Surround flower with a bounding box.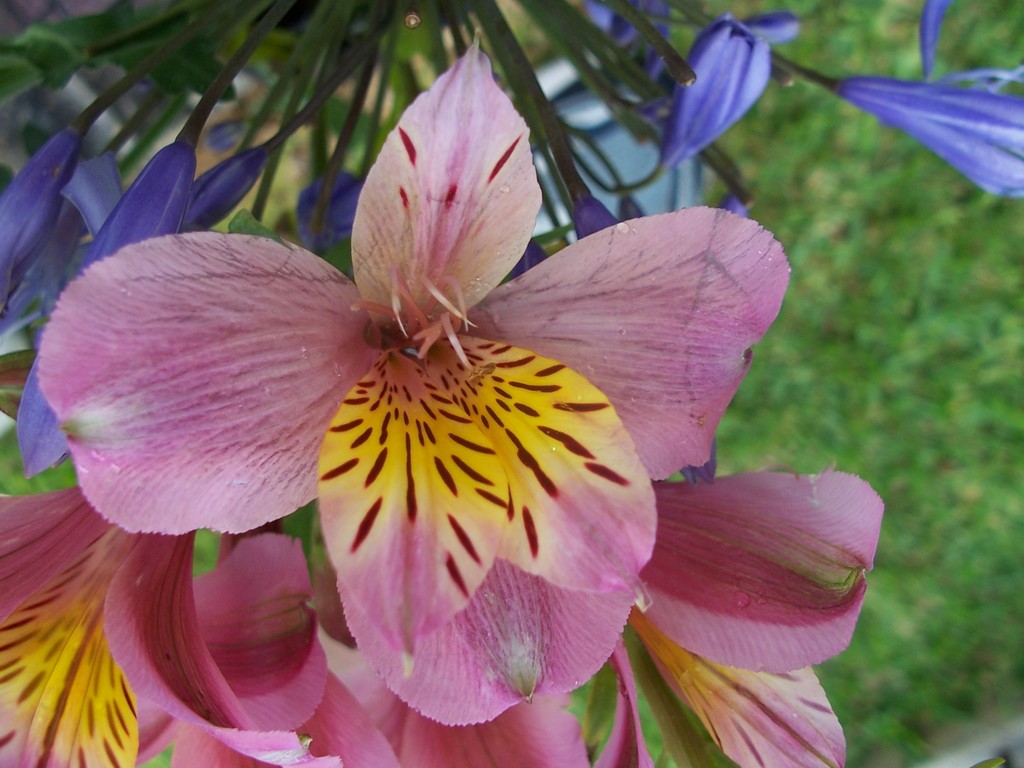
<bbox>782, 0, 1023, 200</bbox>.
